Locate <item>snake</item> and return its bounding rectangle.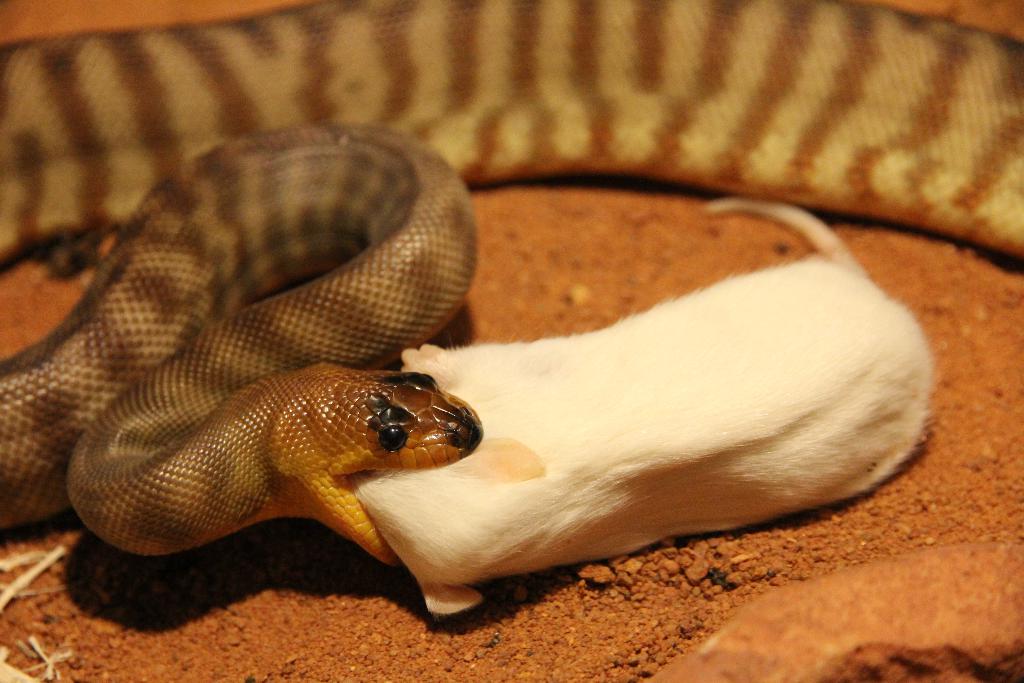
<bbox>0, 0, 1023, 575</bbox>.
